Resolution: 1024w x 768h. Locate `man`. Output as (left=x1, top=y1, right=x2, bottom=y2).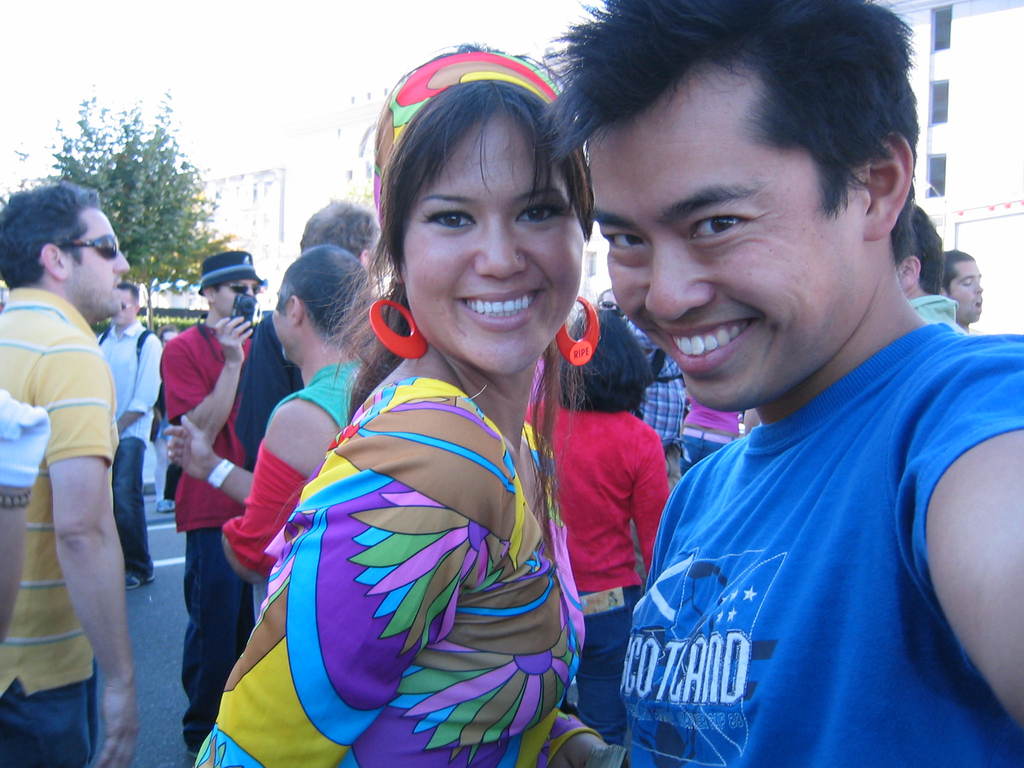
(left=629, top=312, right=690, bottom=488).
